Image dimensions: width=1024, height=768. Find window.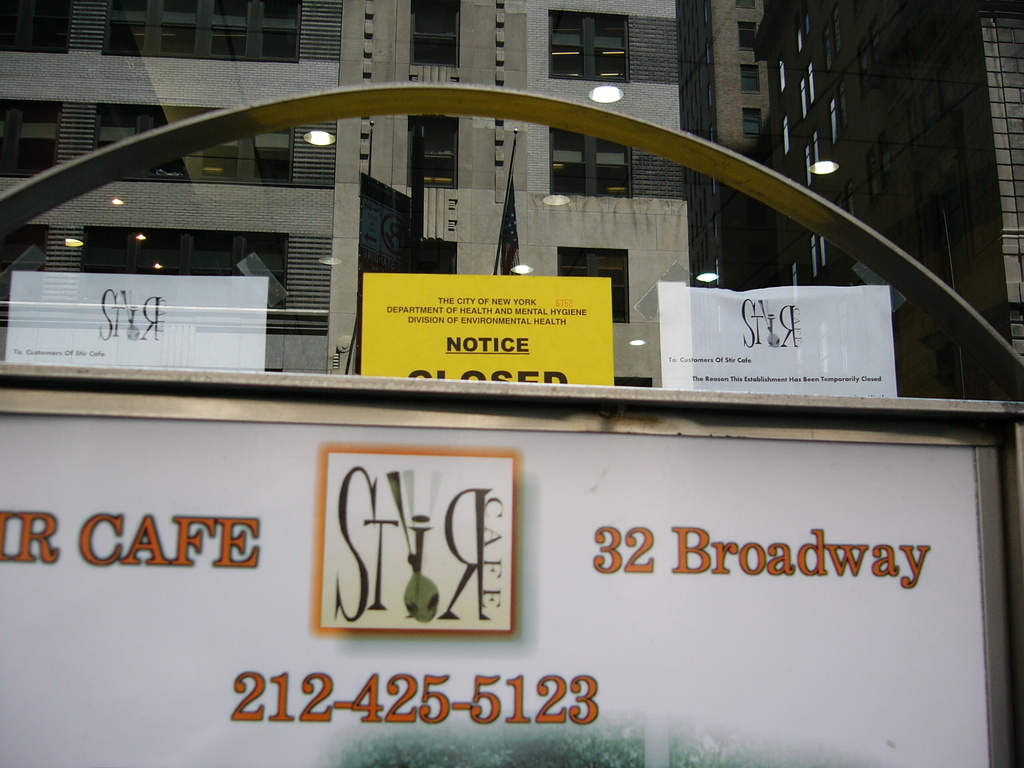
x1=0, y1=221, x2=47, y2=317.
